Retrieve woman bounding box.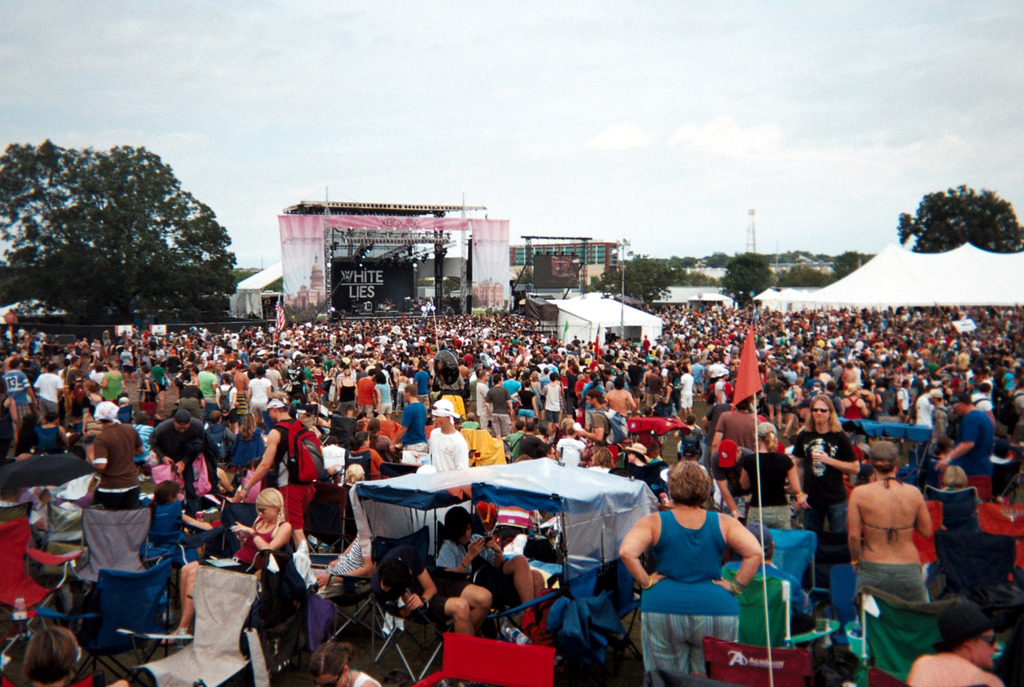
Bounding box: [308,642,383,686].
